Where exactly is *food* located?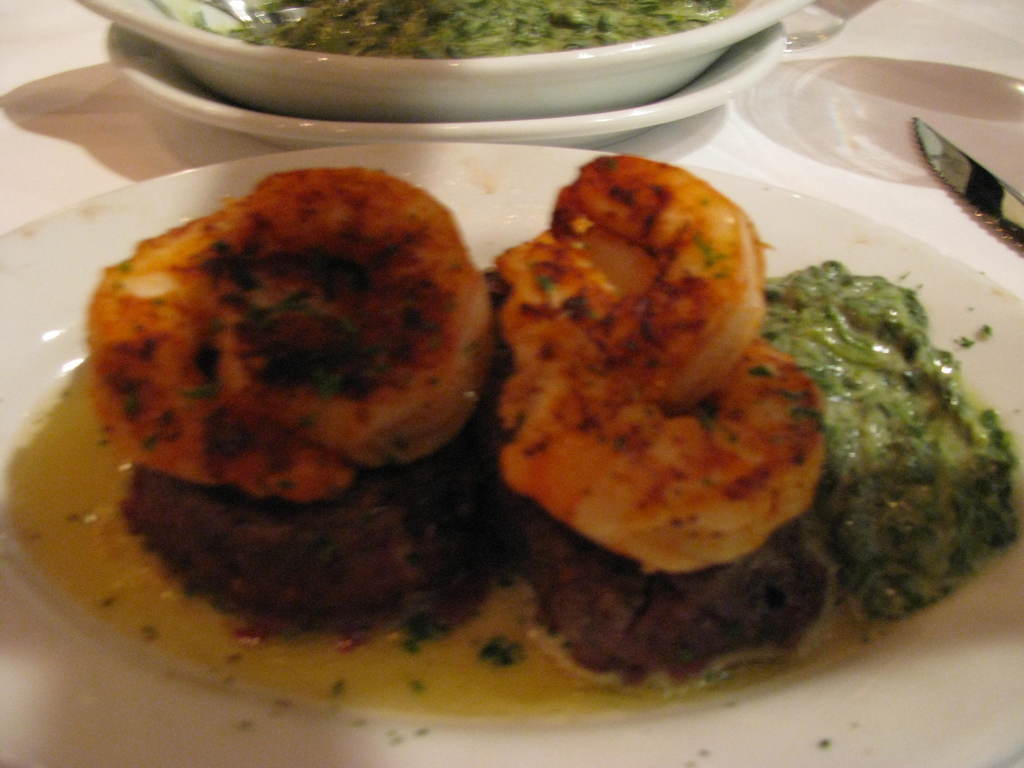
Its bounding box is 123 441 493 630.
